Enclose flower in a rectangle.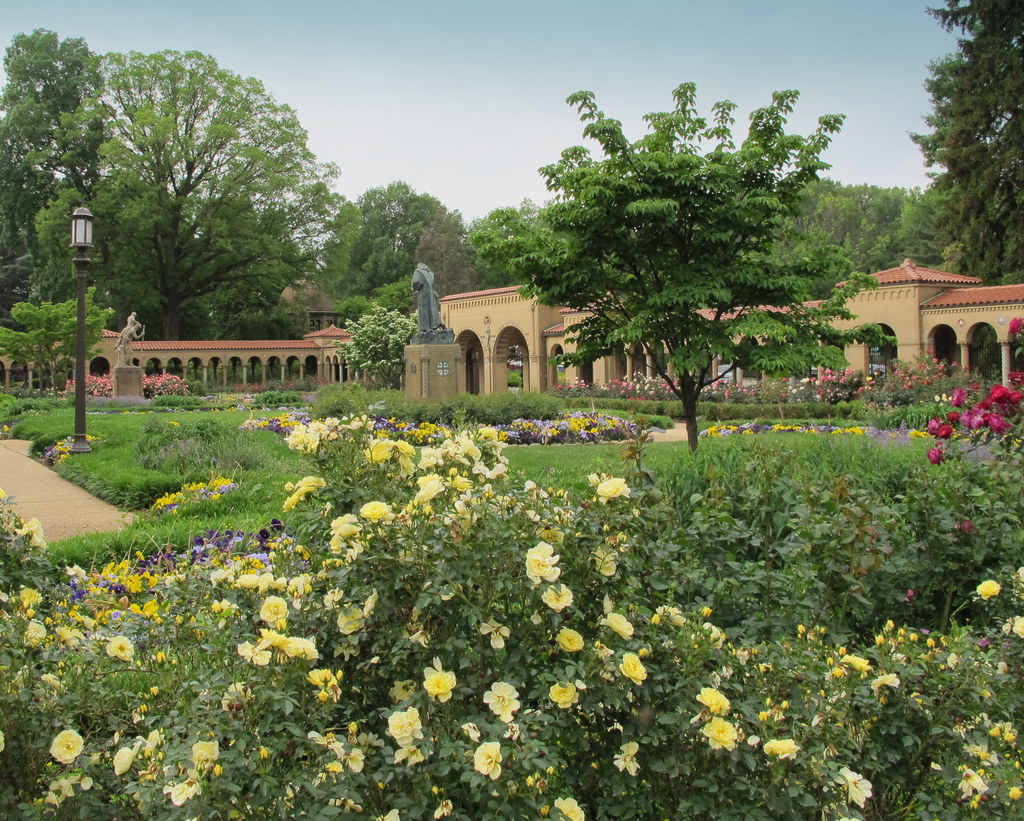
(762,738,802,756).
